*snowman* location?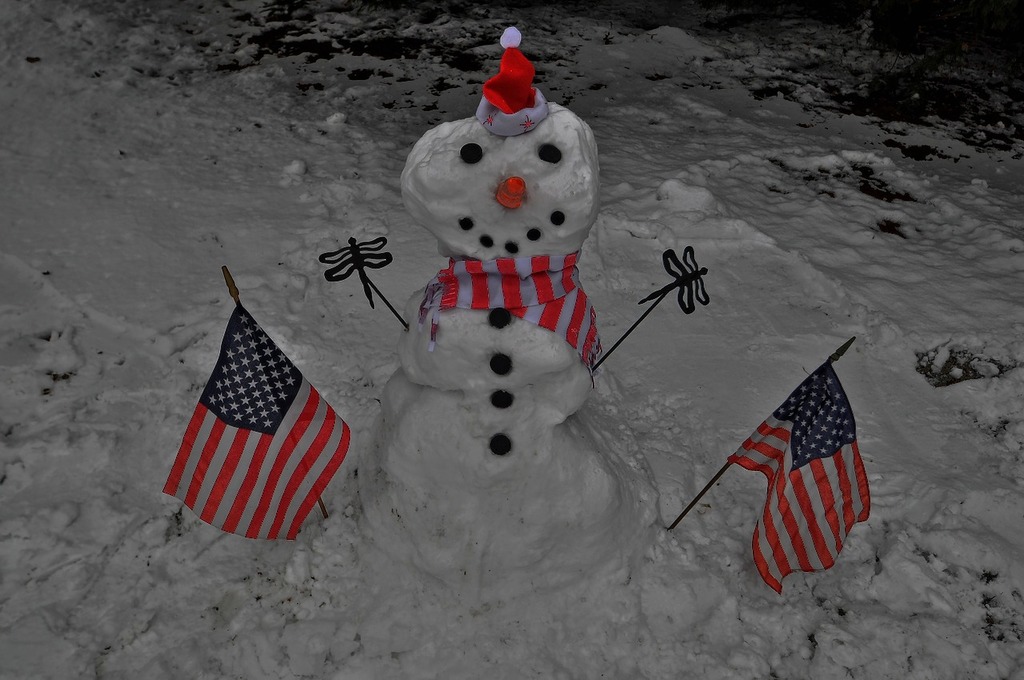
<region>317, 26, 712, 582</region>
